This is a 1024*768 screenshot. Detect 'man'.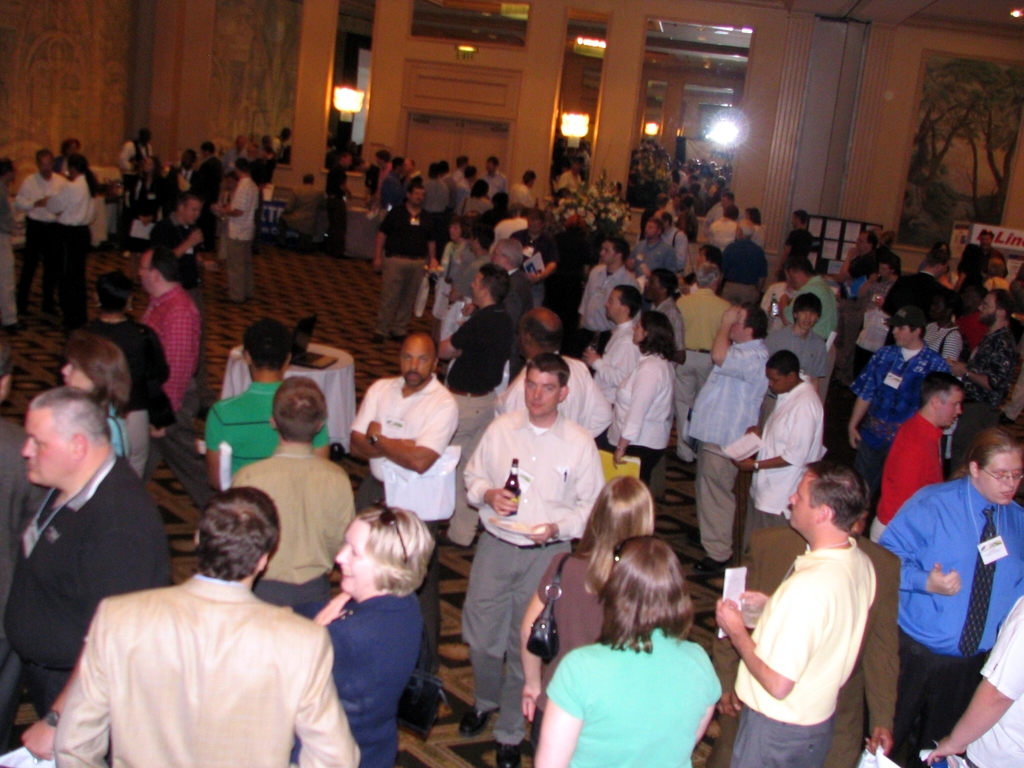
box=[451, 165, 477, 209].
